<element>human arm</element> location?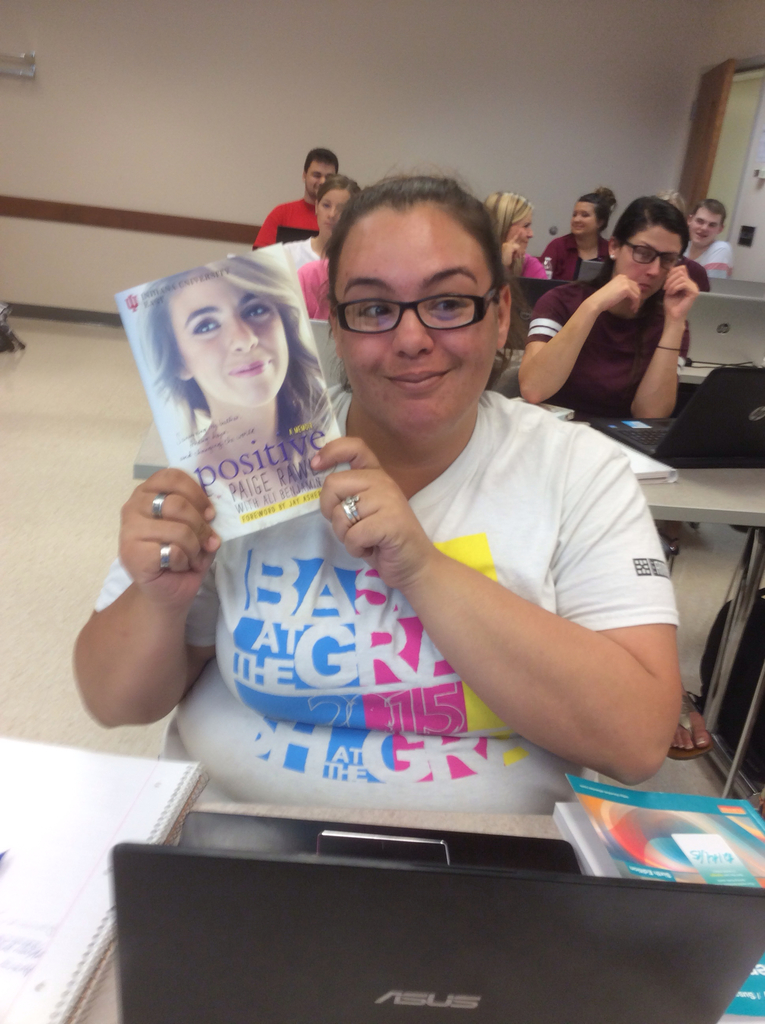
304/435/692/796
